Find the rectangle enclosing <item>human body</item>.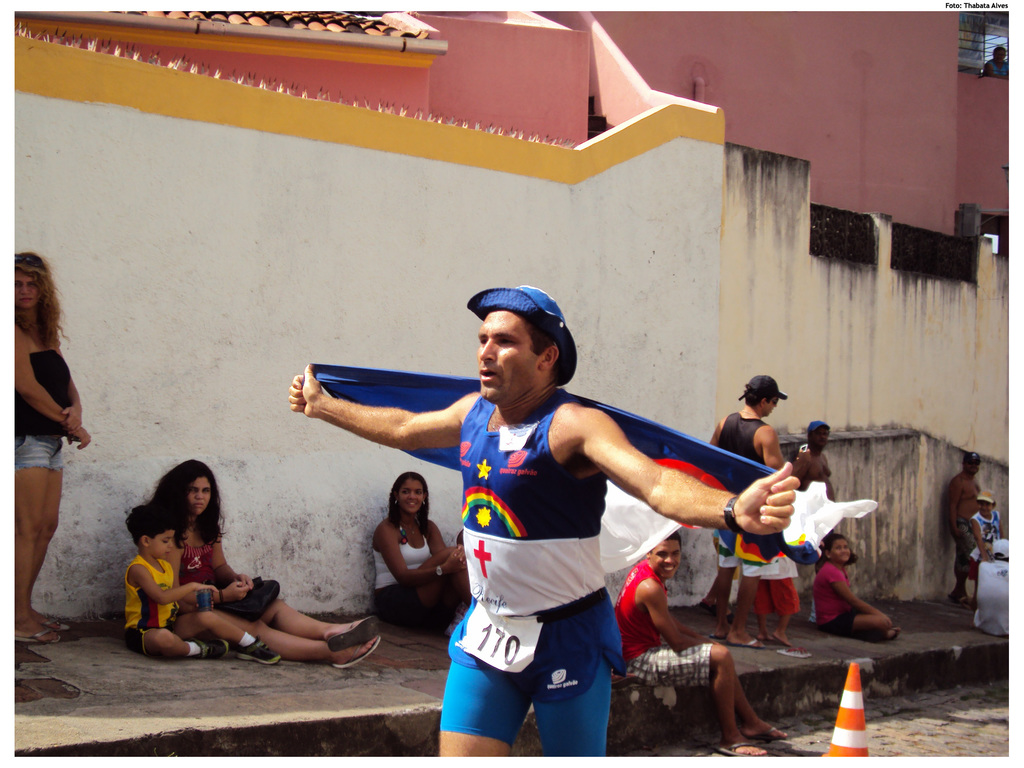
l=127, t=503, r=280, b=663.
